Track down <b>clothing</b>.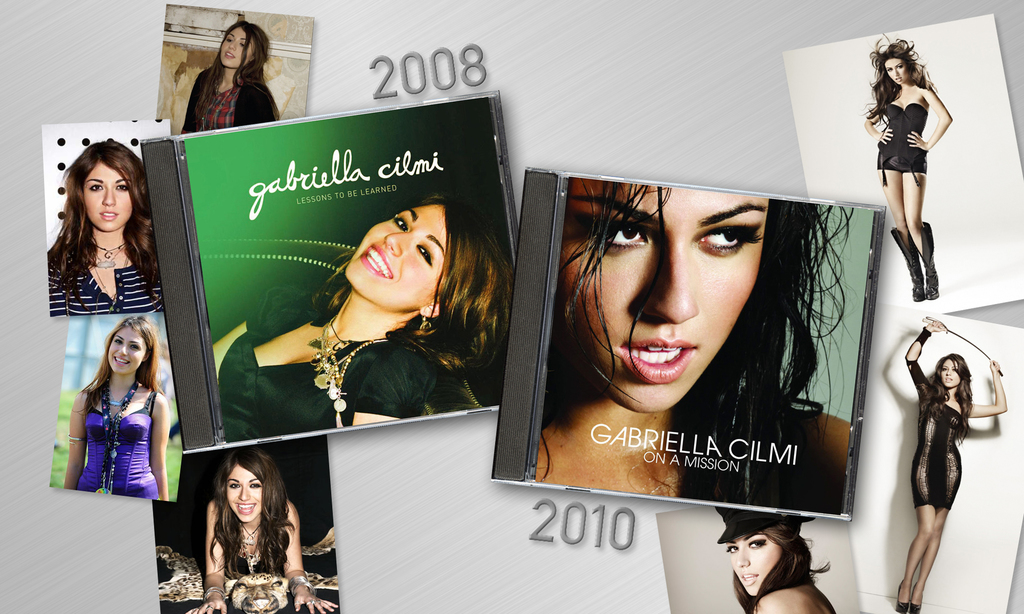
Tracked to (45,230,161,313).
